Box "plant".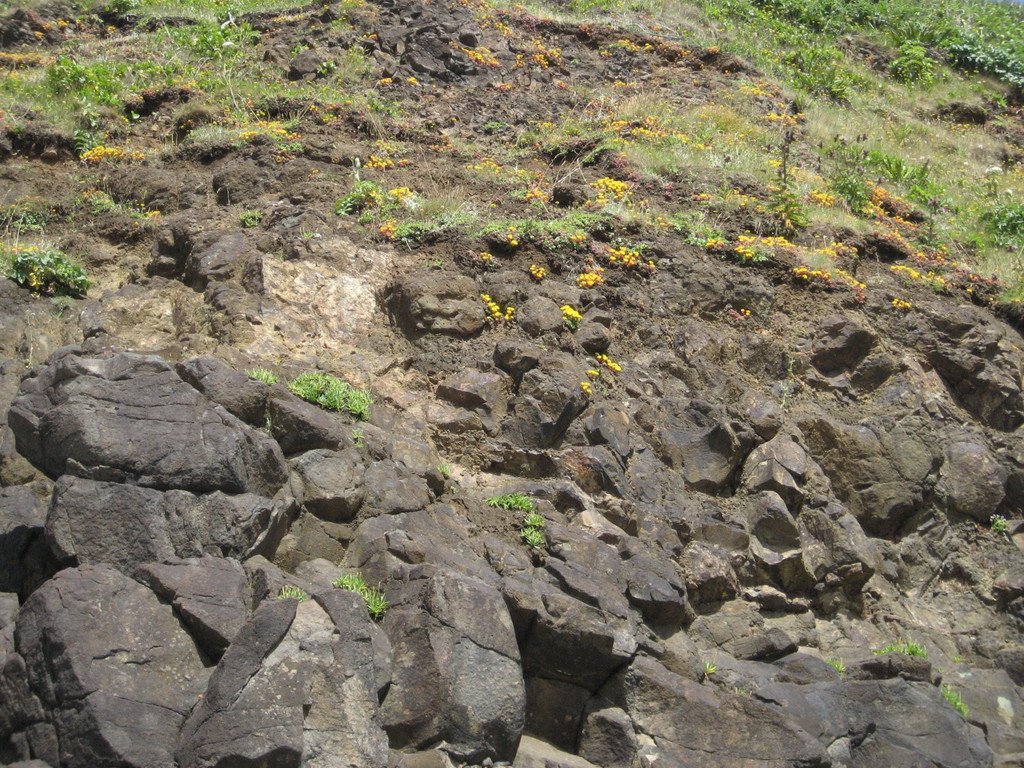
(x1=333, y1=168, x2=404, y2=228).
